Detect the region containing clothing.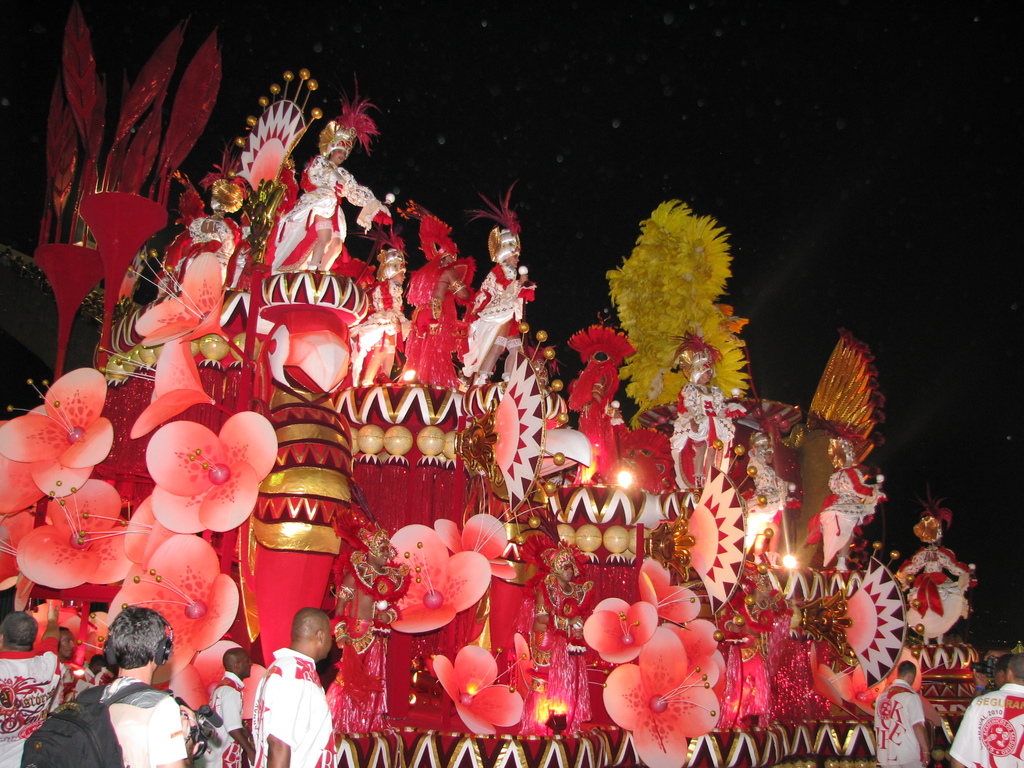
805:470:887:559.
